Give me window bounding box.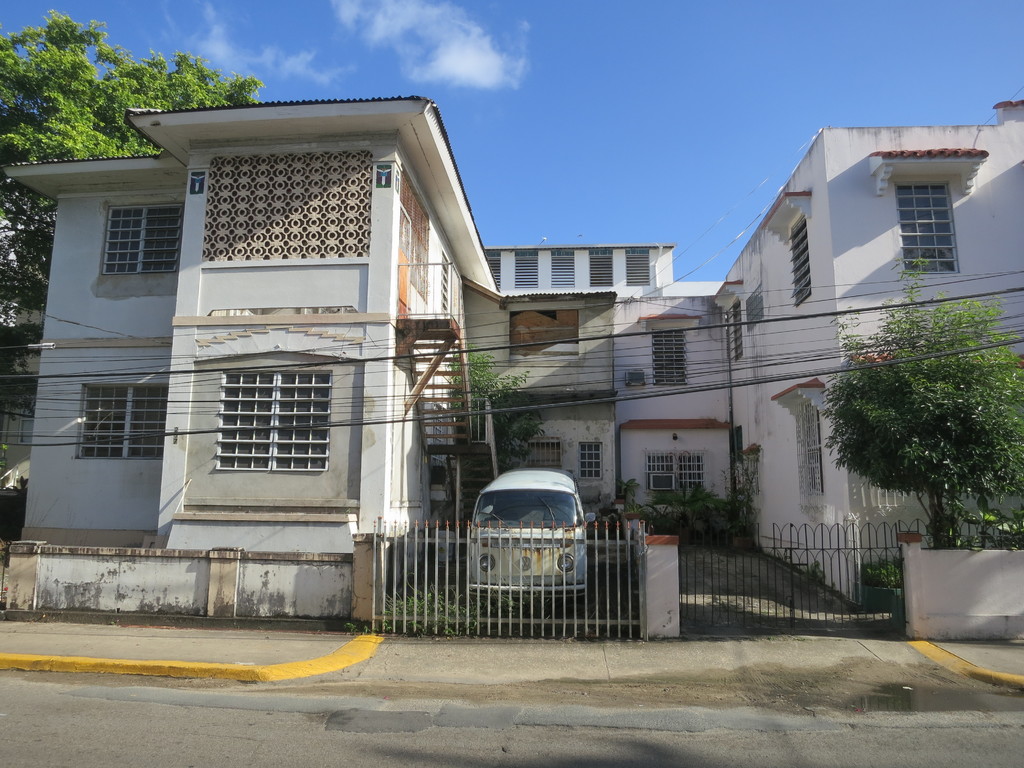
<region>892, 181, 961, 273</region>.
